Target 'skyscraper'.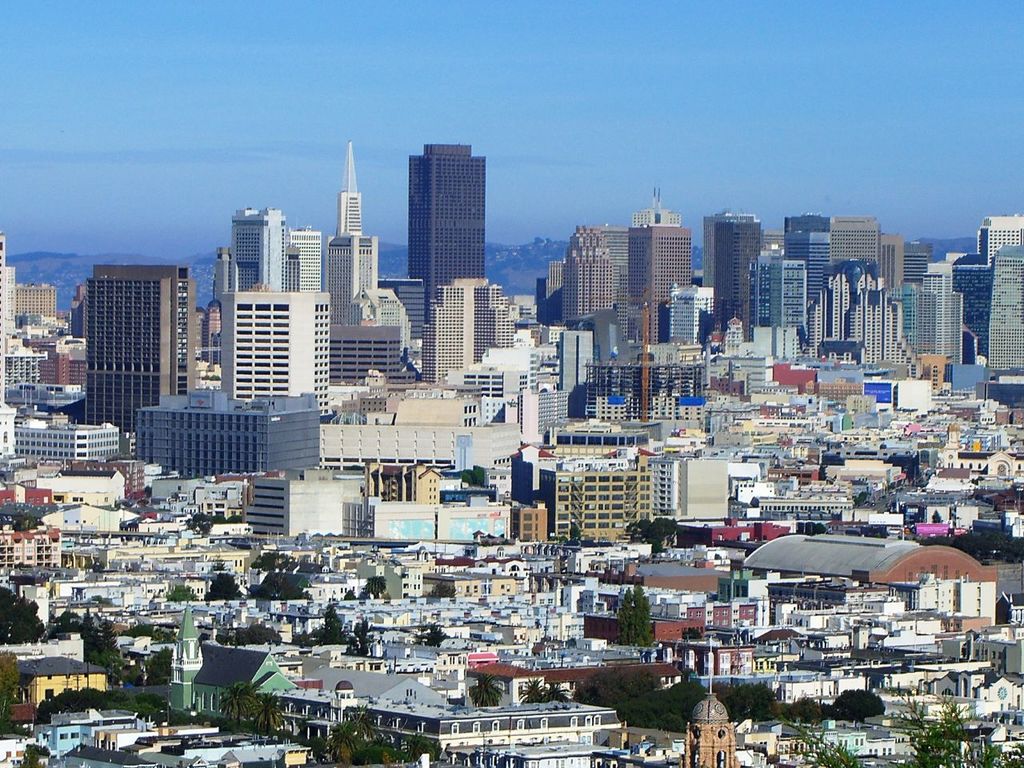
Target region: [x1=0, y1=230, x2=58, y2=394].
